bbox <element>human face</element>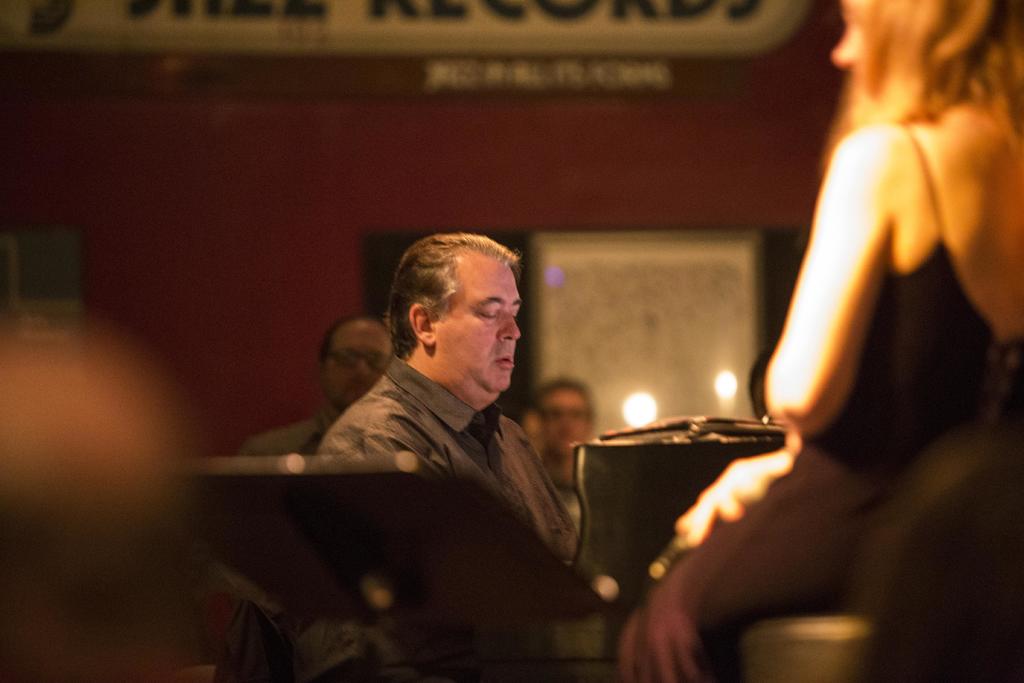
{"x1": 436, "y1": 252, "x2": 521, "y2": 401}
